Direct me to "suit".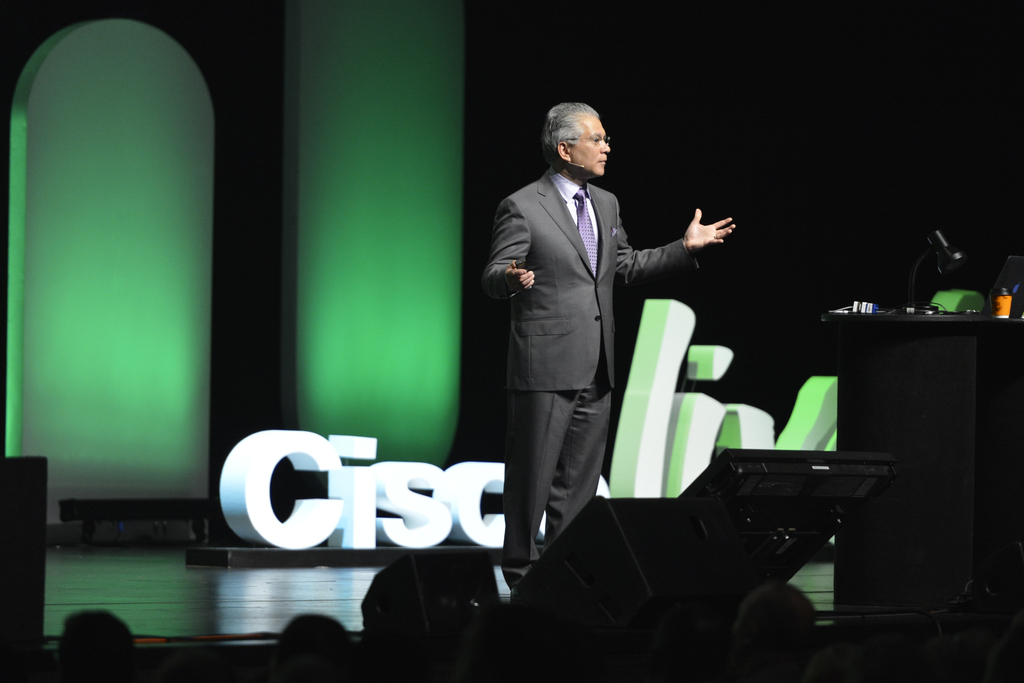
Direction: pyautogui.locateOnScreen(486, 128, 715, 565).
